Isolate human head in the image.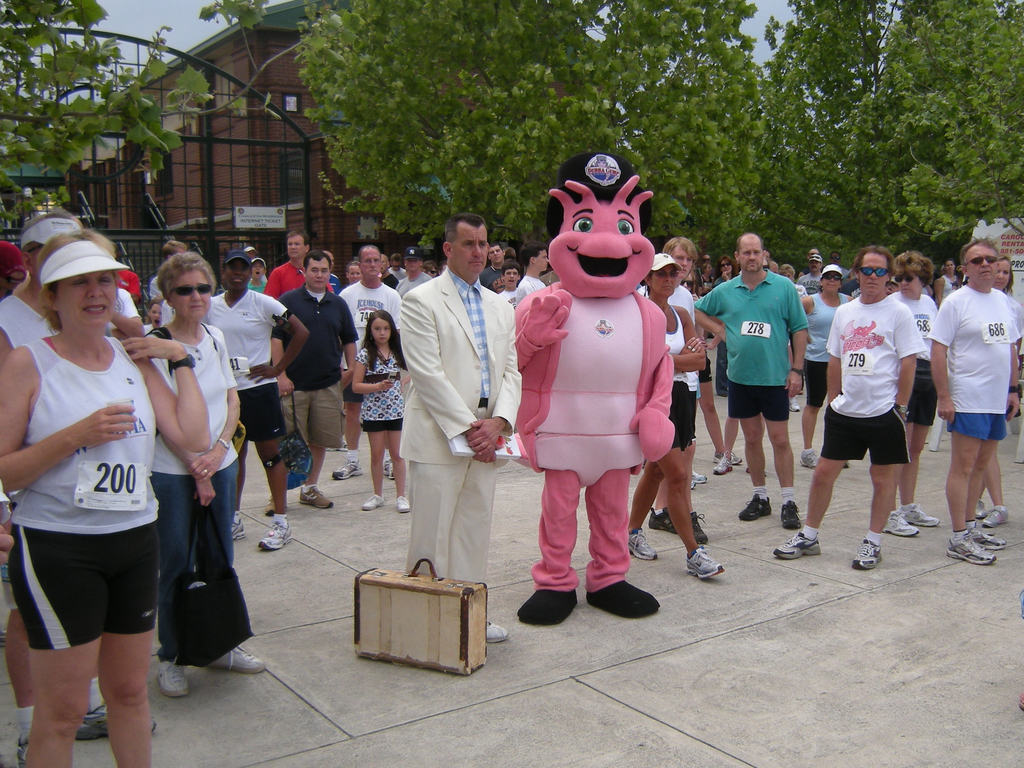
Isolated region: [x1=285, y1=233, x2=312, y2=263].
